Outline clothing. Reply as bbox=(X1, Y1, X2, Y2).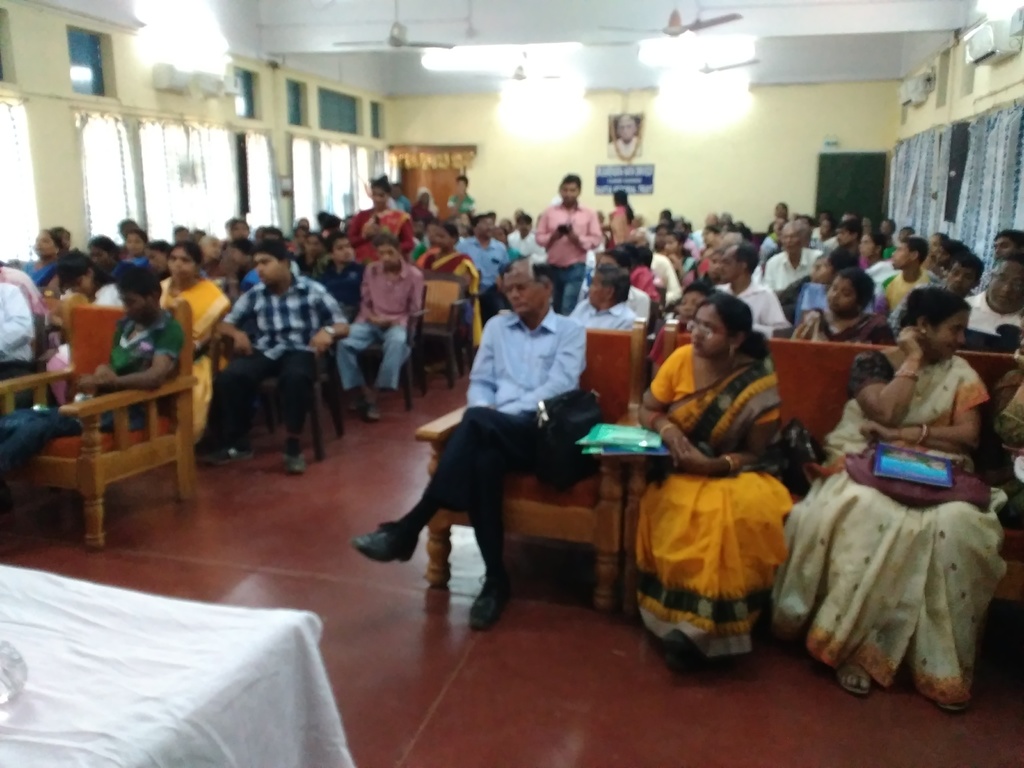
bbox=(505, 221, 546, 274).
